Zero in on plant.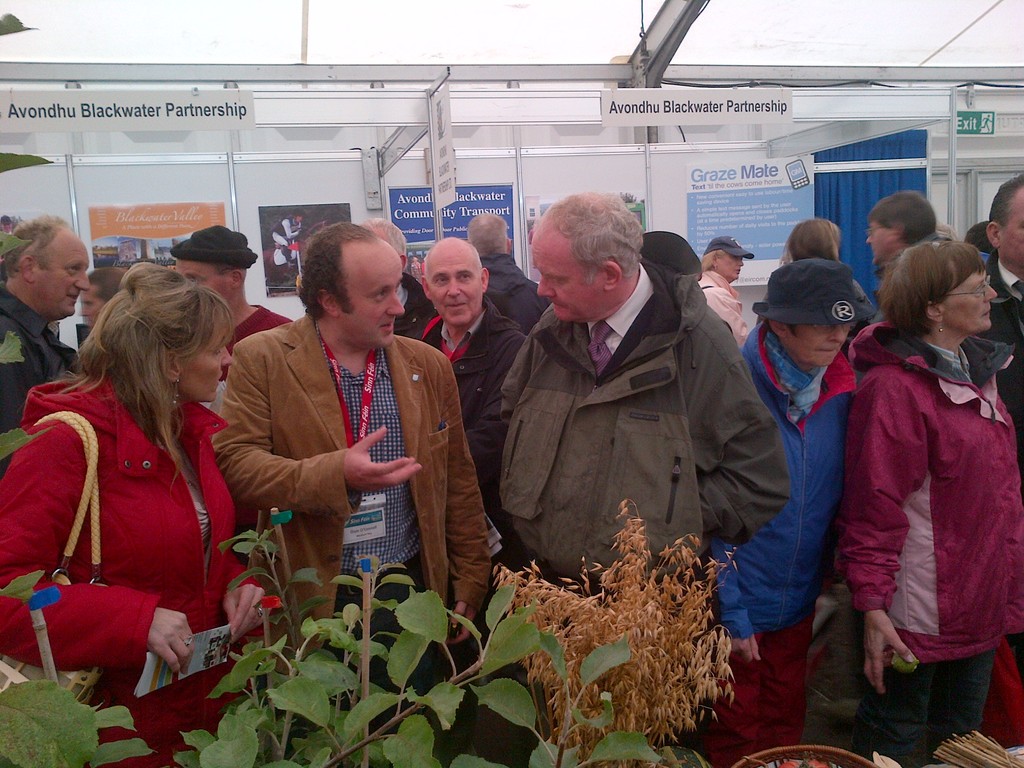
Zeroed in: rect(485, 497, 739, 767).
